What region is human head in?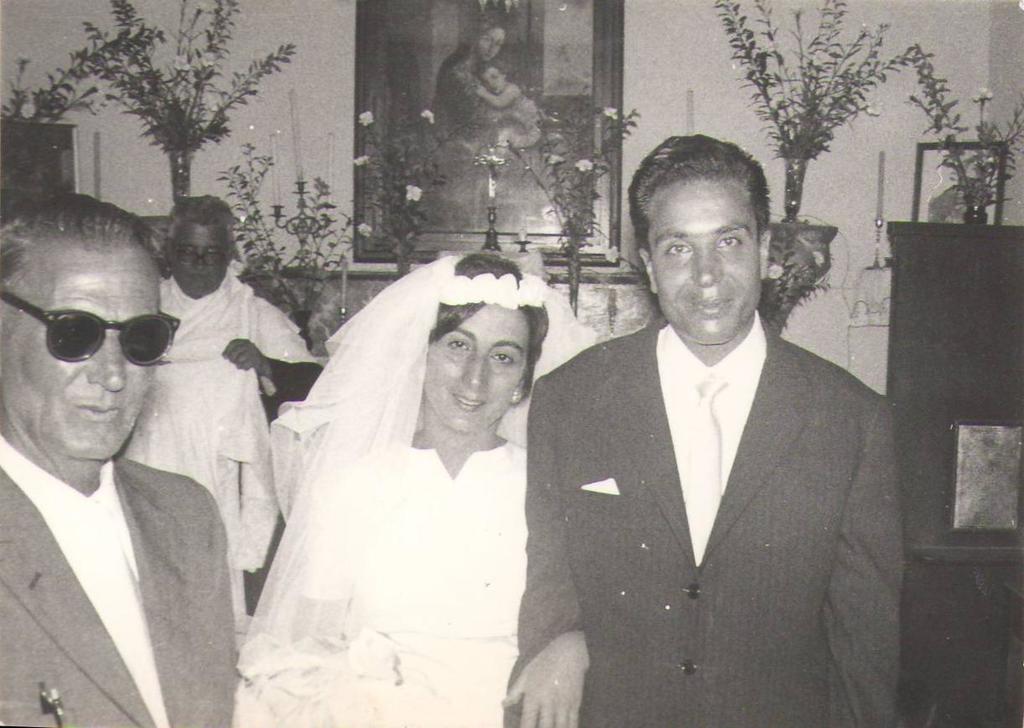
[168,192,240,297].
